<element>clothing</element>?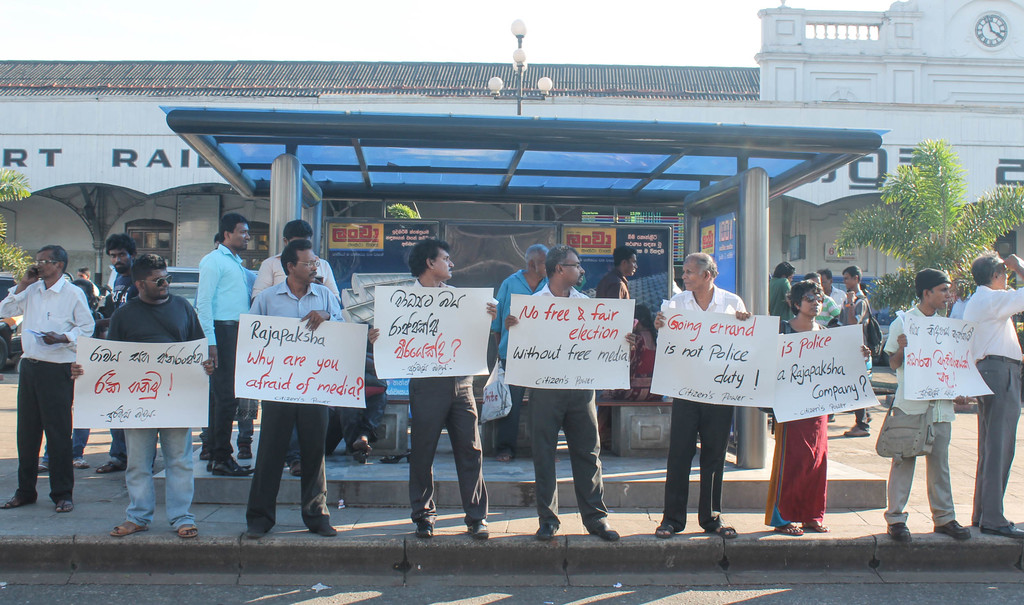
box(248, 275, 336, 538)
